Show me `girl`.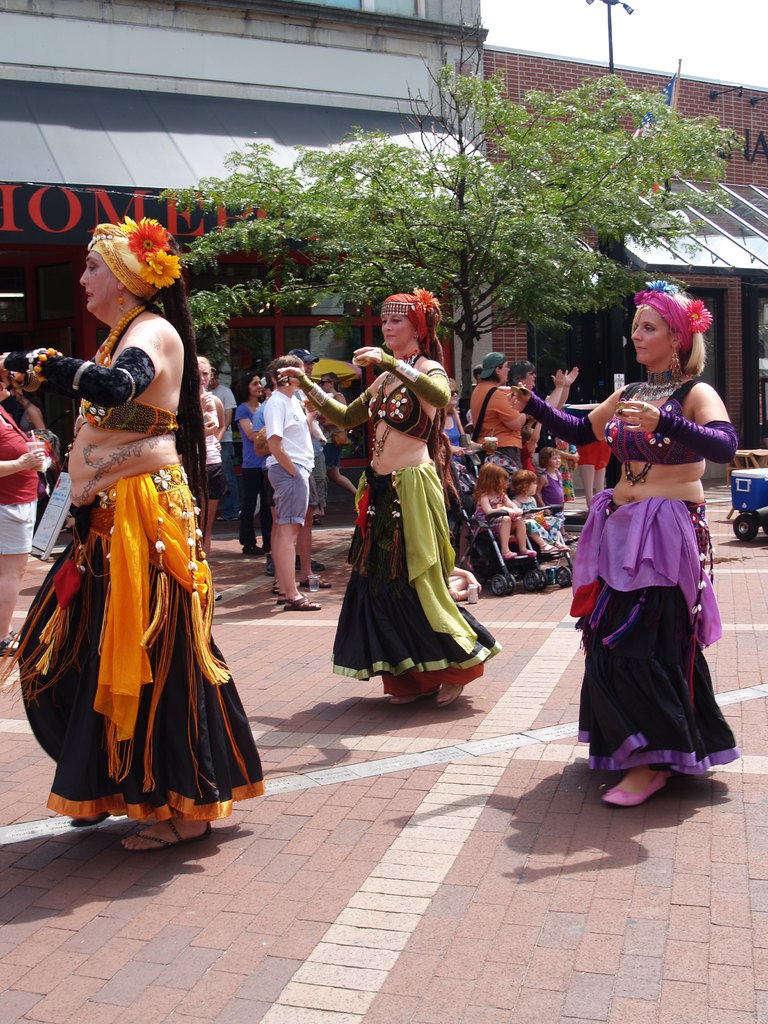
`girl` is here: 508, 465, 570, 567.
